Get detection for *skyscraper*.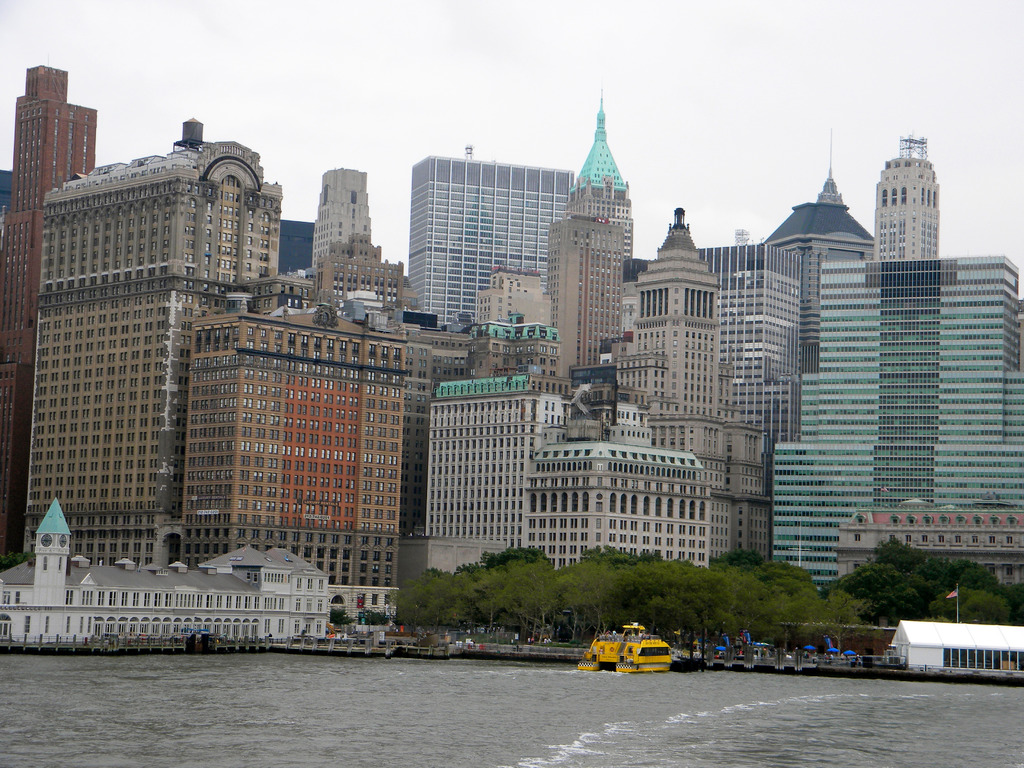
Detection: locate(565, 90, 639, 284).
